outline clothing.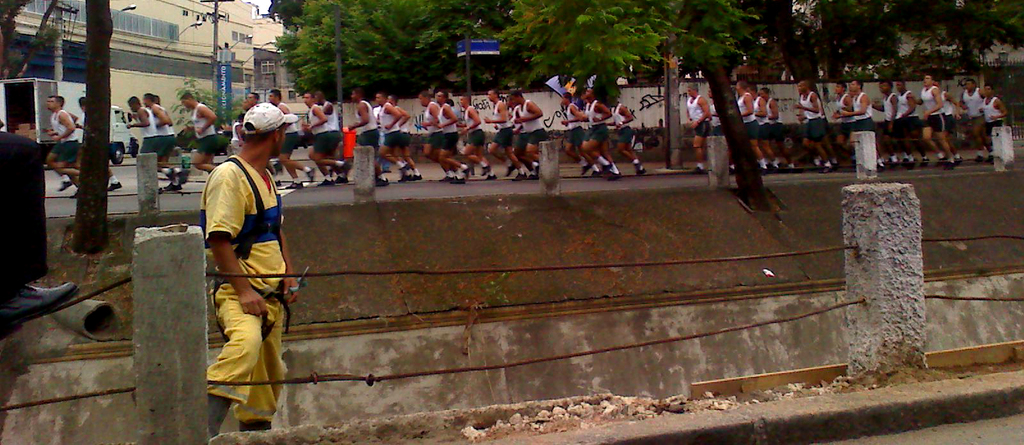
Outline: 154:106:178:157.
